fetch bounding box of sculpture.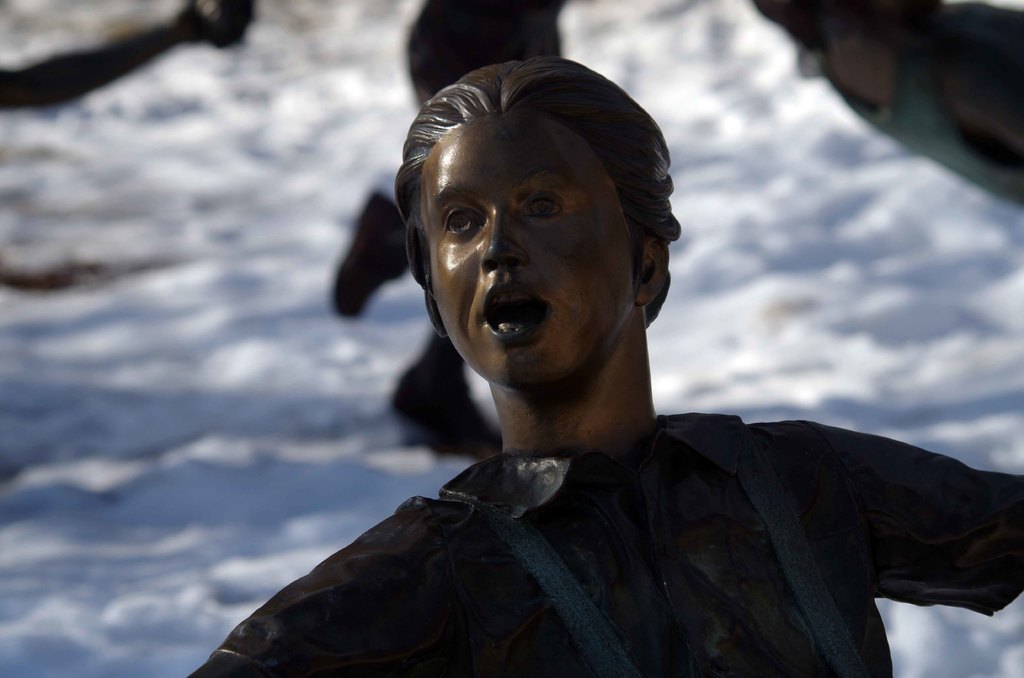
Bbox: [172, 46, 1023, 677].
